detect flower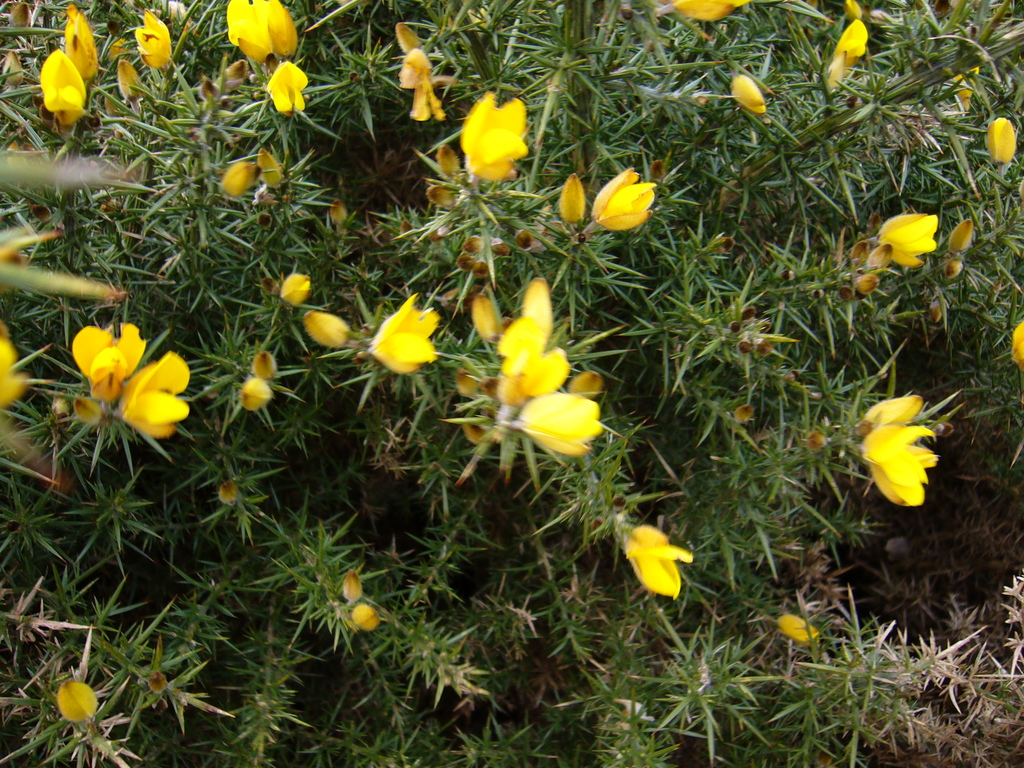
bbox=(126, 353, 191, 438)
